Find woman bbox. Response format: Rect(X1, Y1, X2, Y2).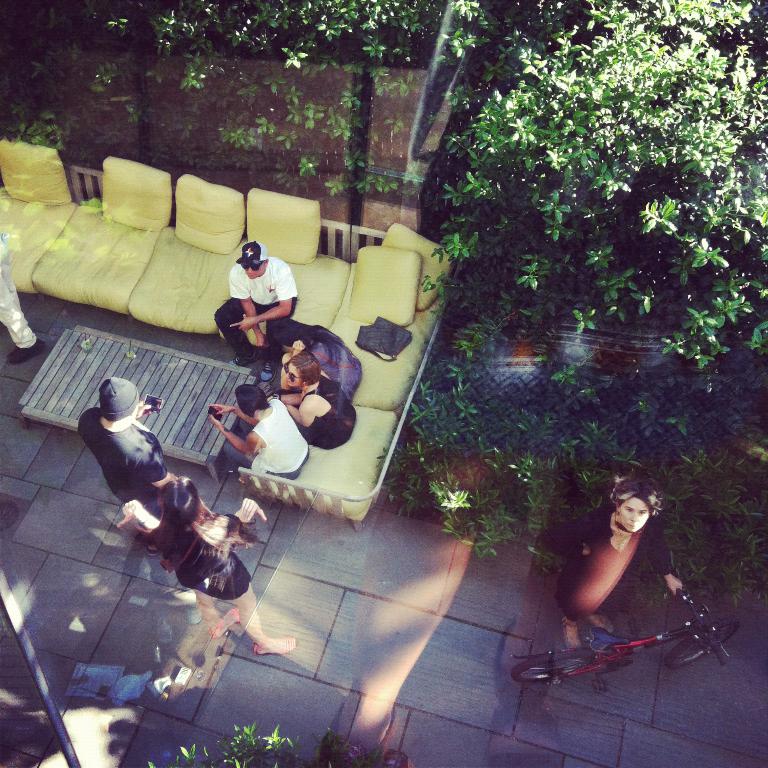
Rect(122, 478, 297, 656).
